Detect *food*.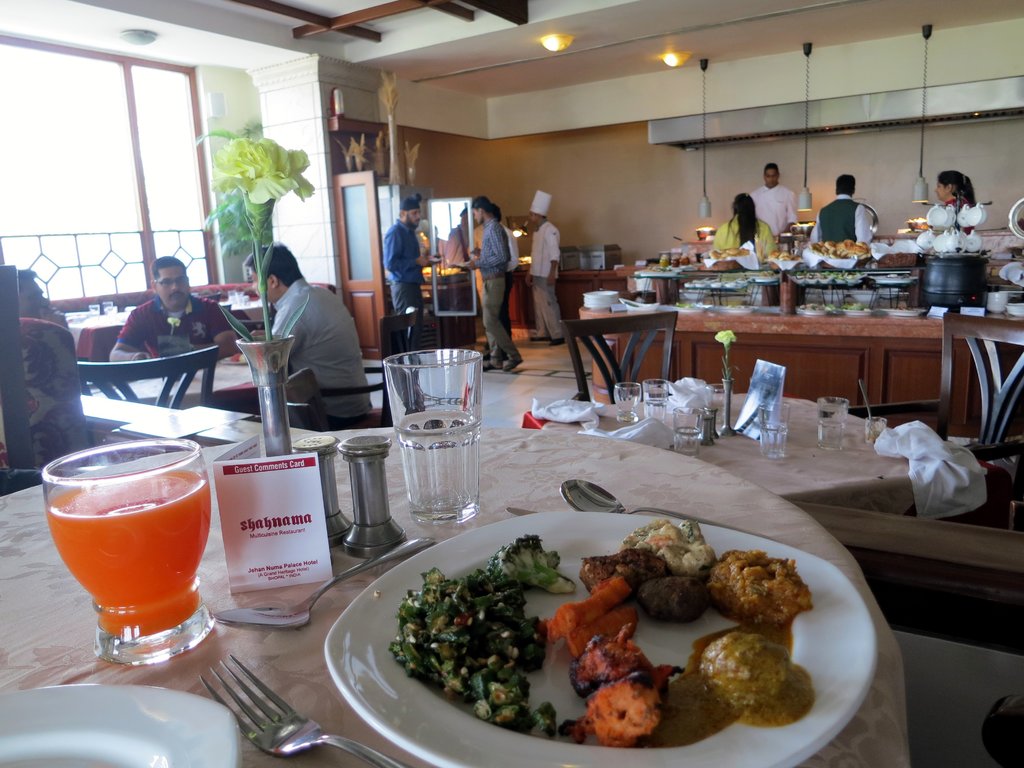
Detected at box=[708, 246, 753, 258].
